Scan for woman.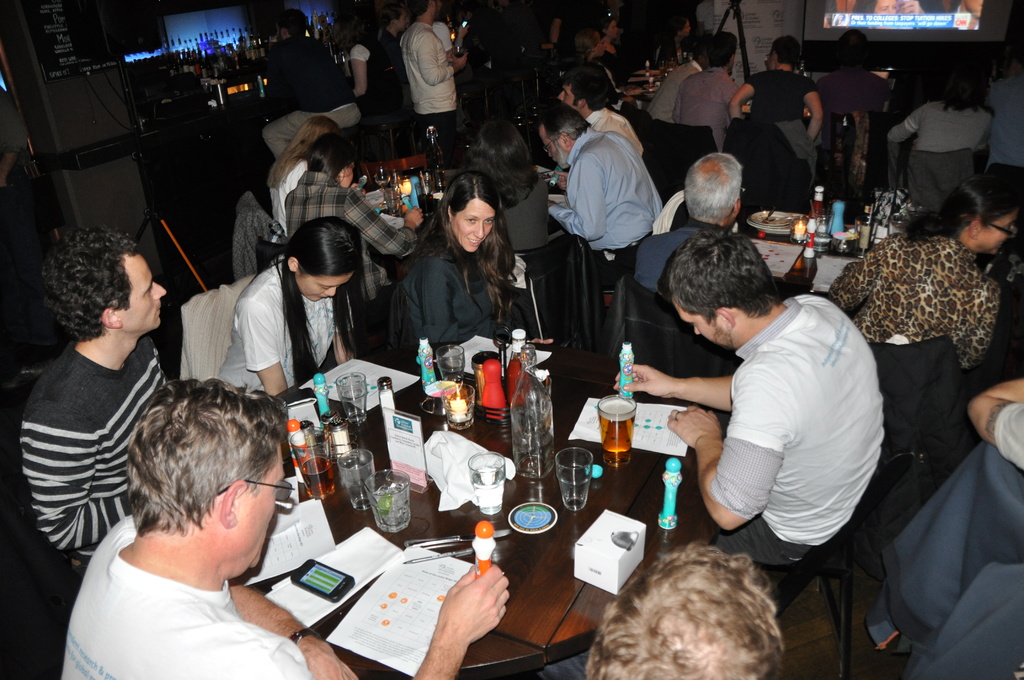
Scan result: (885, 59, 994, 211).
